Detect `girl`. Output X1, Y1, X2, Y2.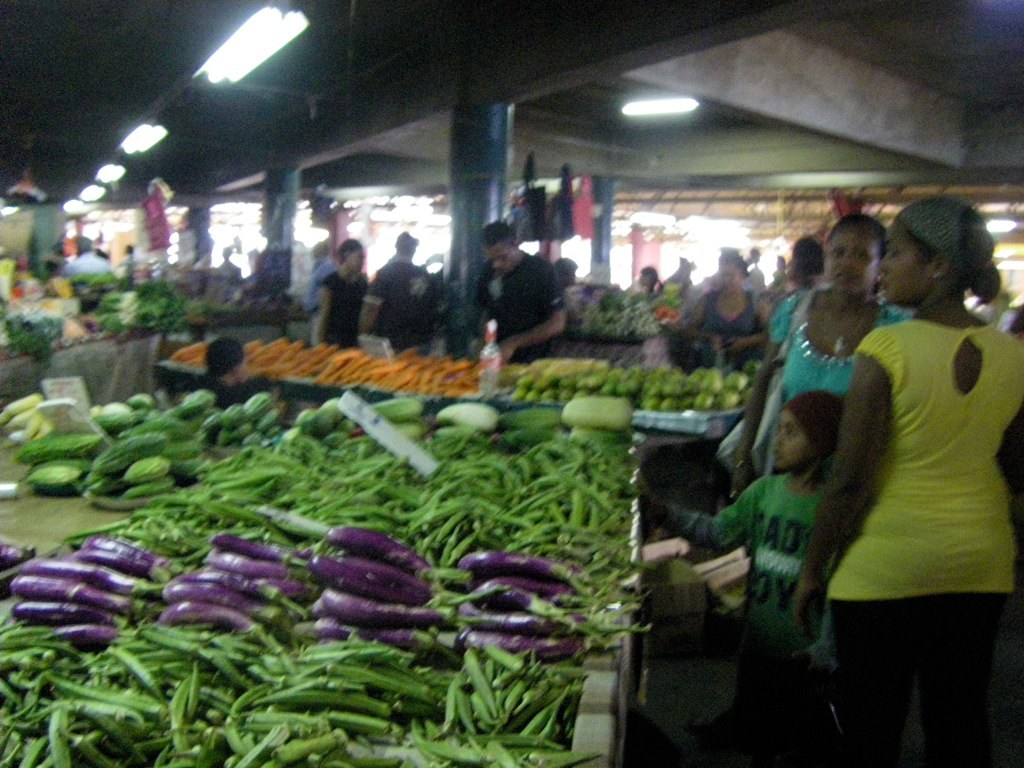
637, 389, 842, 759.
